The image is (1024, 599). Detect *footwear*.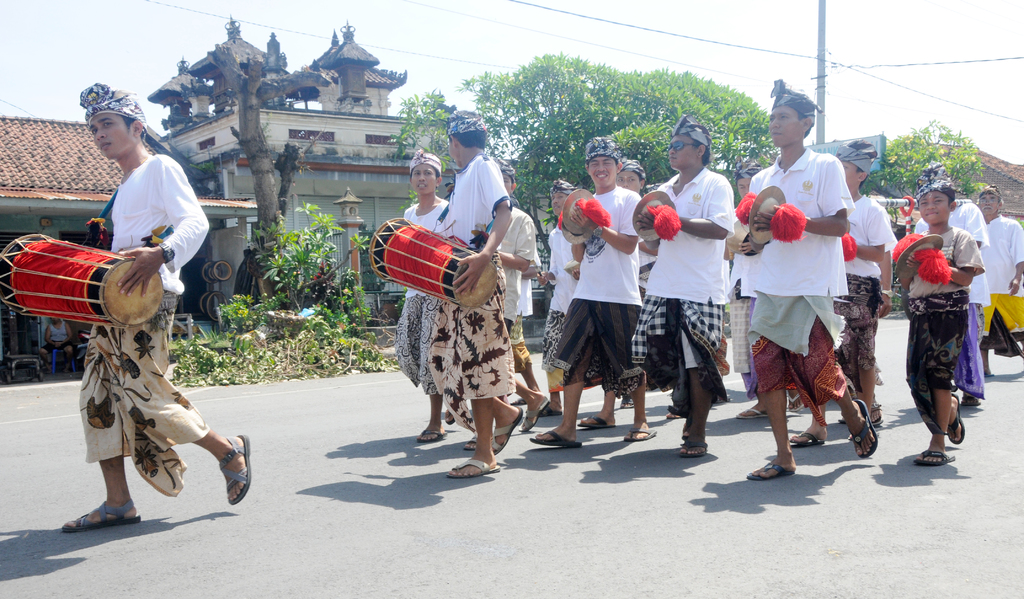
Detection: bbox=[913, 447, 957, 465].
